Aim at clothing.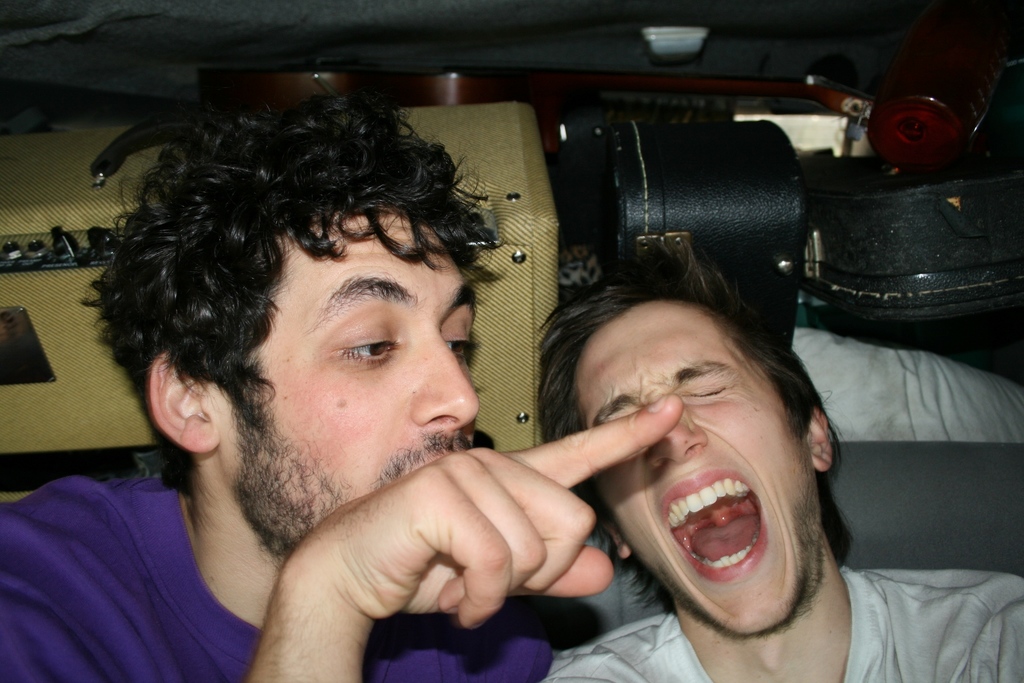
Aimed at box(0, 474, 554, 682).
